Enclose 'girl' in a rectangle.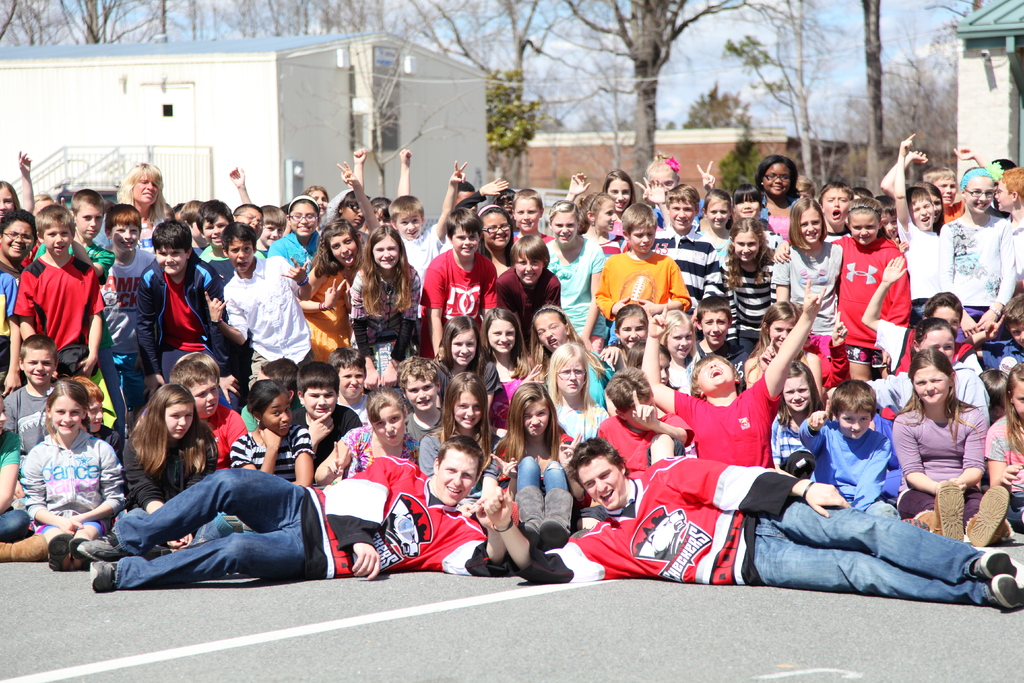
box(624, 341, 668, 391).
